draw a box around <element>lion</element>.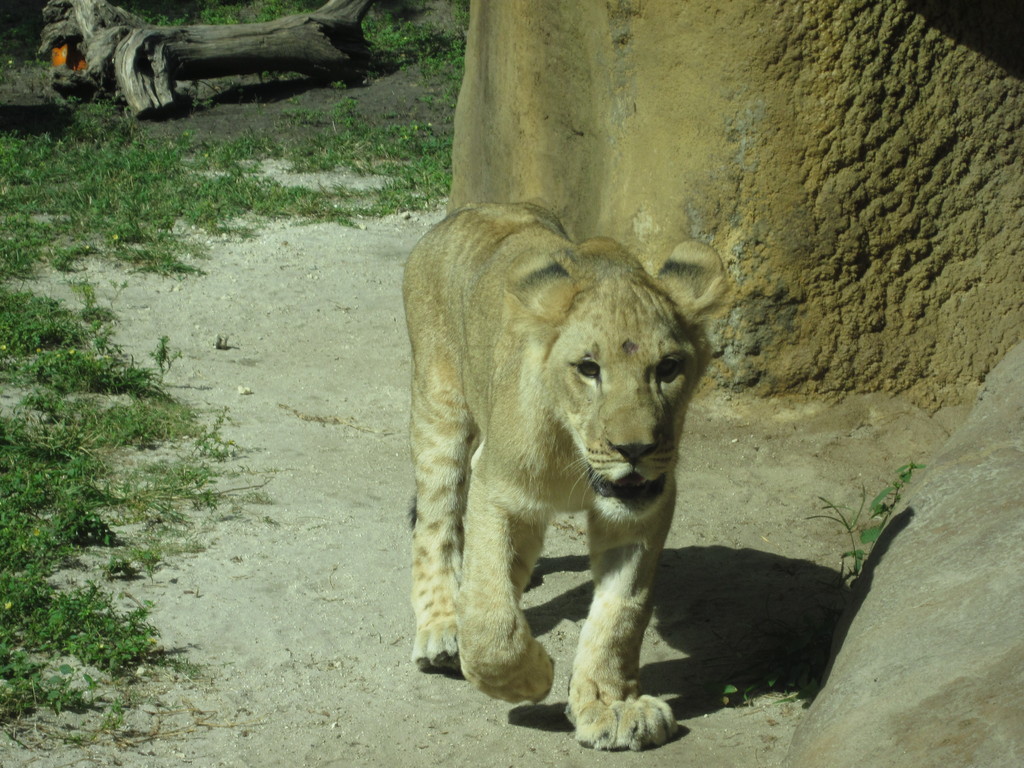
region(401, 205, 731, 759).
